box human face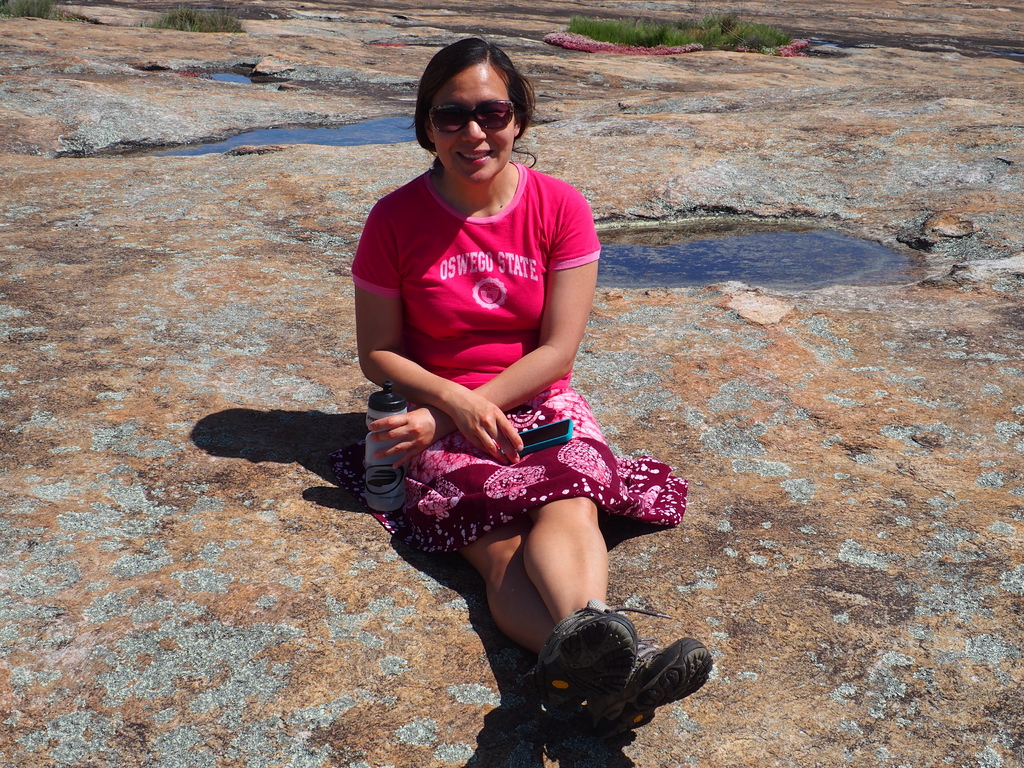
{"left": 429, "top": 63, "right": 515, "bottom": 182}
